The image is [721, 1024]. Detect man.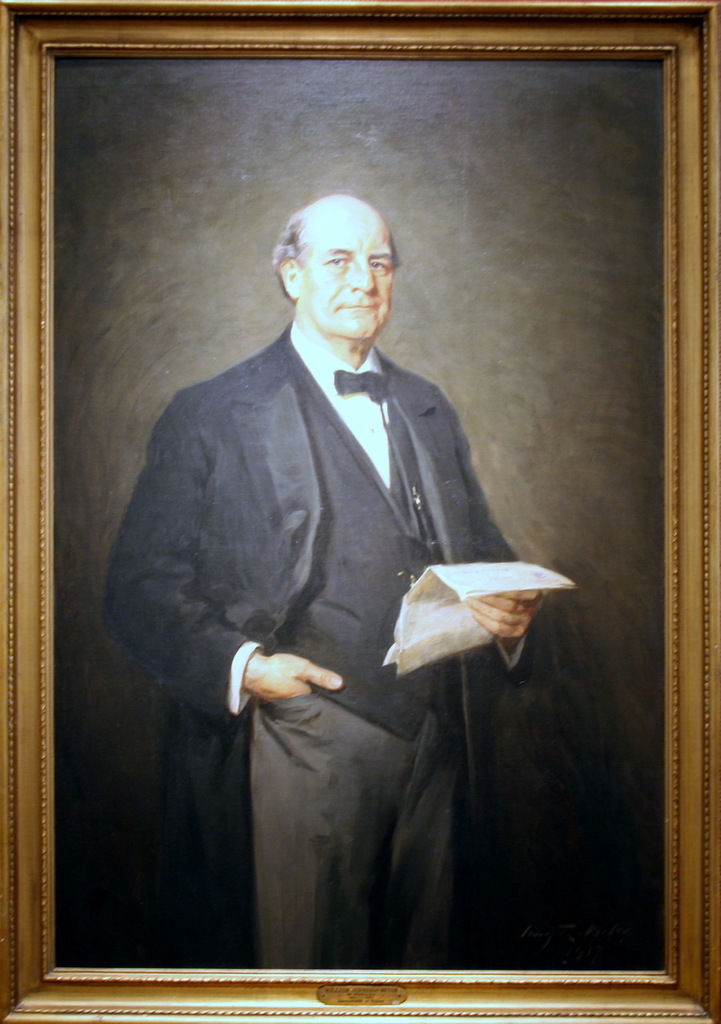
Detection: region(139, 178, 575, 996).
